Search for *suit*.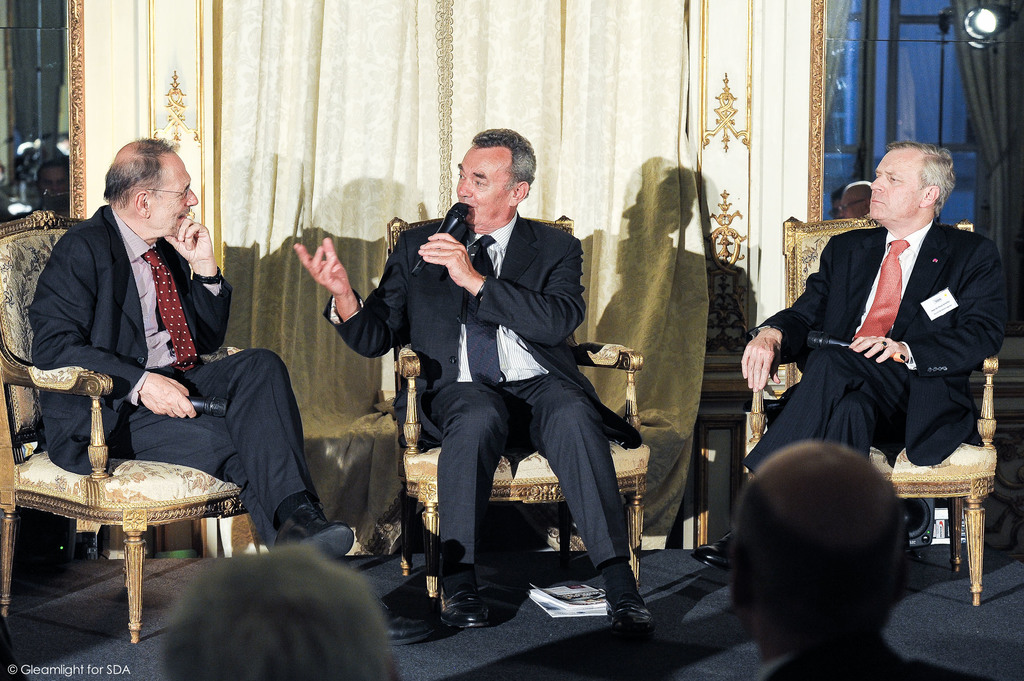
Found at 743/220/1016/477.
